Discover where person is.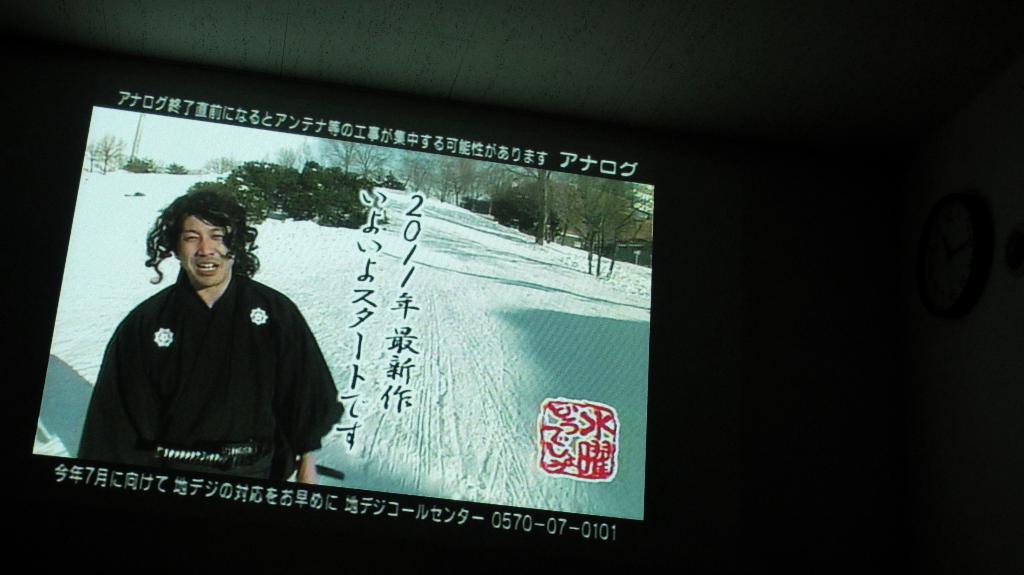
Discovered at [left=84, top=179, right=323, bottom=496].
